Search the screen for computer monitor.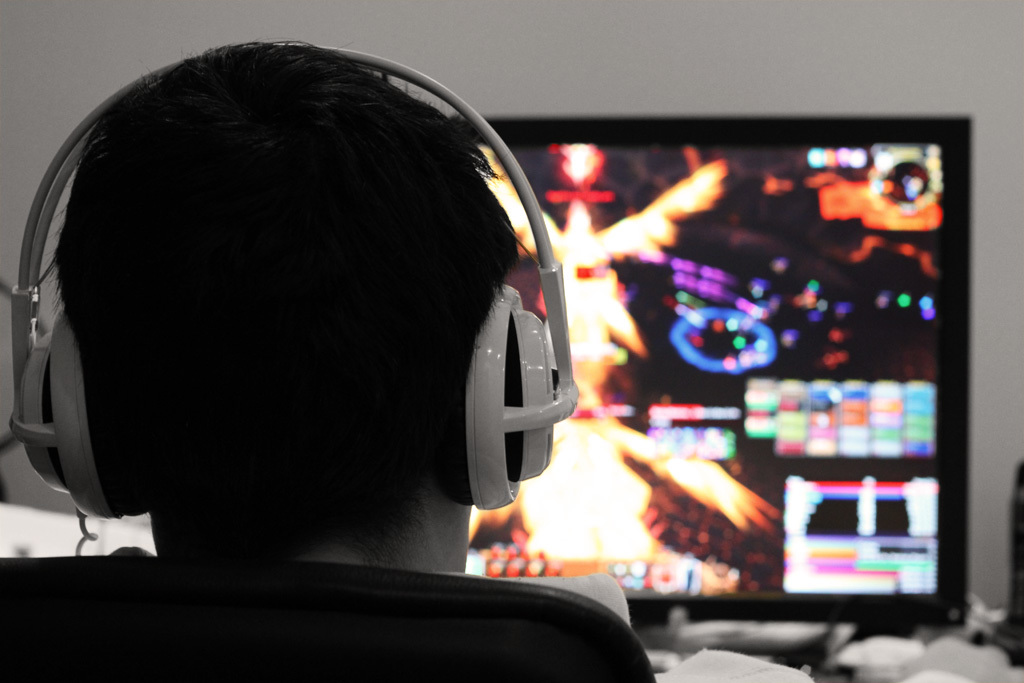
Found at detection(445, 107, 980, 632).
